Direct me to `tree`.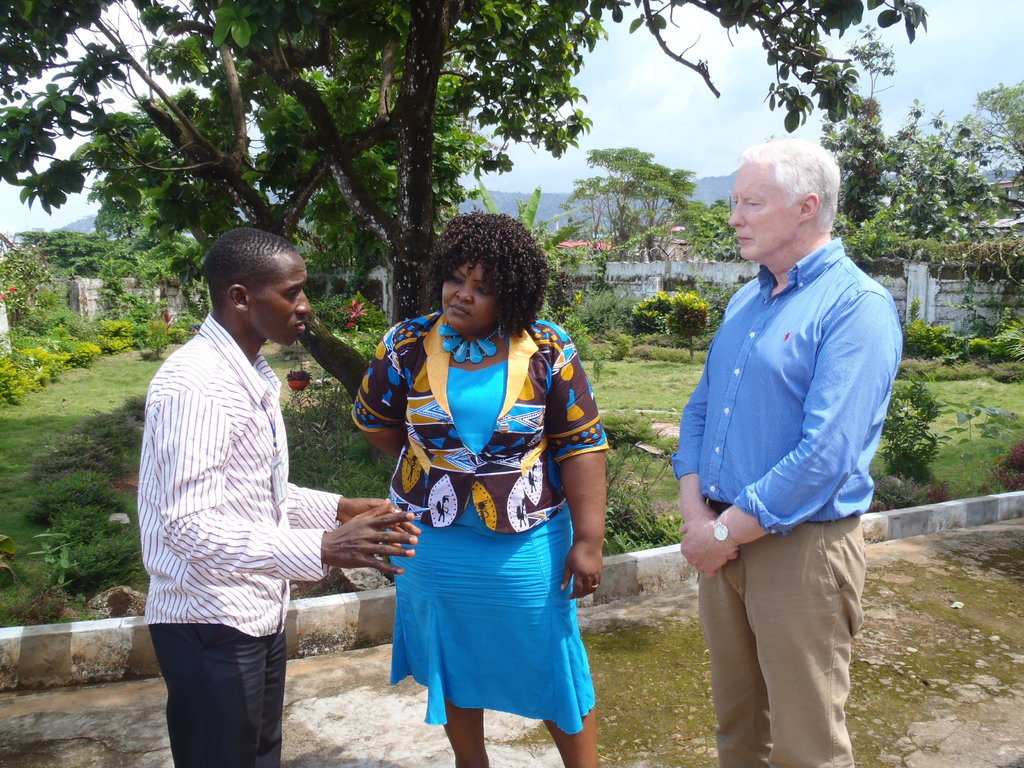
Direction: x1=966, y1=68, x2=1023, y2=174.
